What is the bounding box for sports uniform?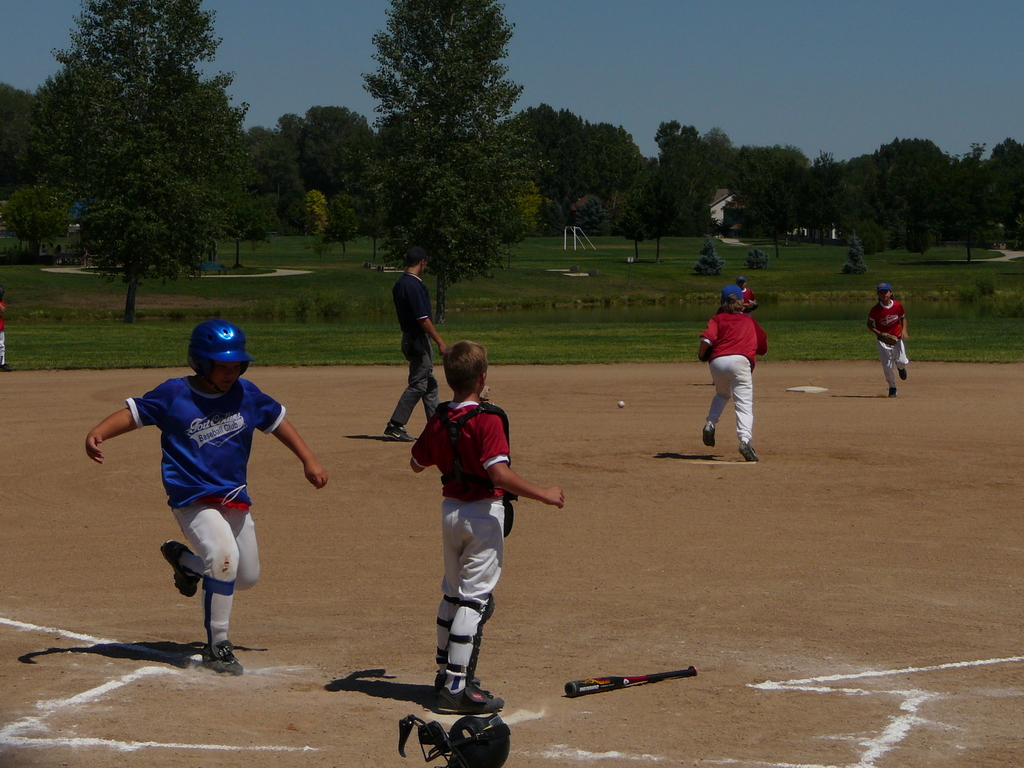
x1=397 y1=270 x2=443 y2=437.
